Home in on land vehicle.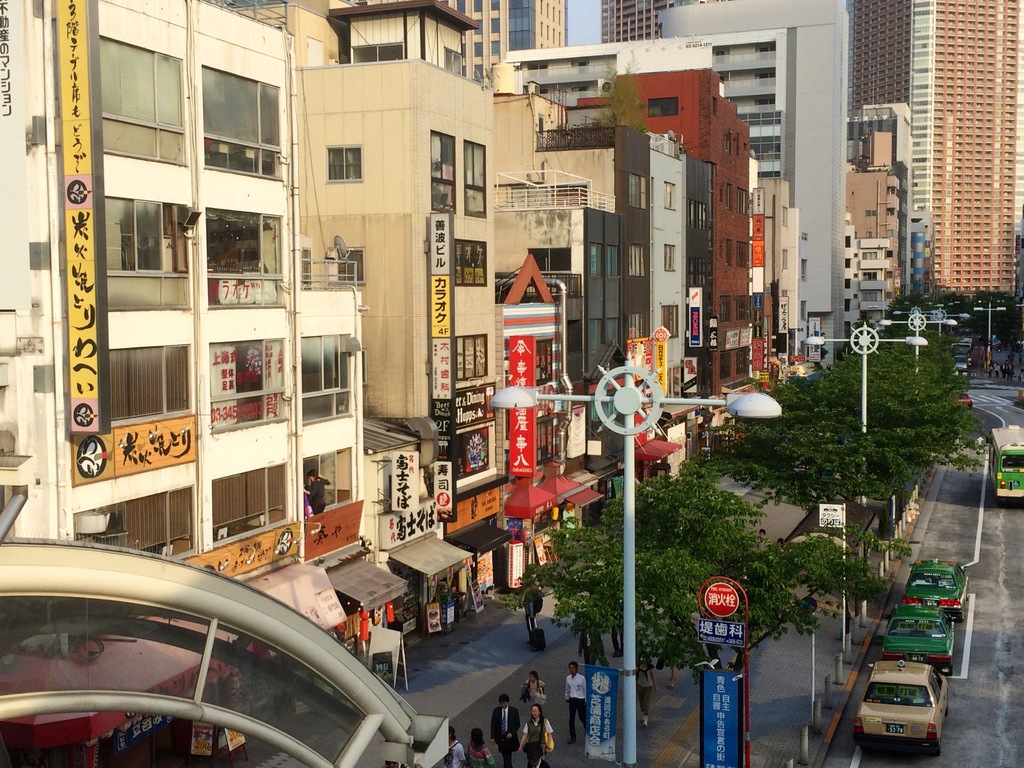
Homed in at rect(990, 420, 1023, 504).
